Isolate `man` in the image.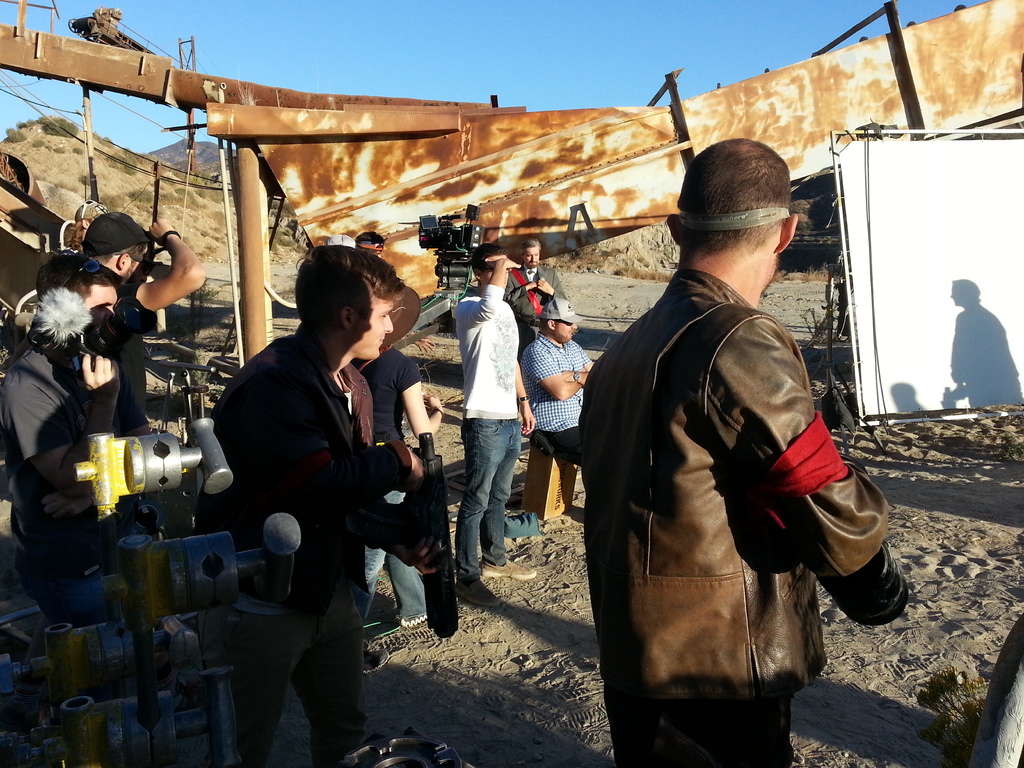
Isolated region: (left=79, top=207, right=209, bottom=437).
